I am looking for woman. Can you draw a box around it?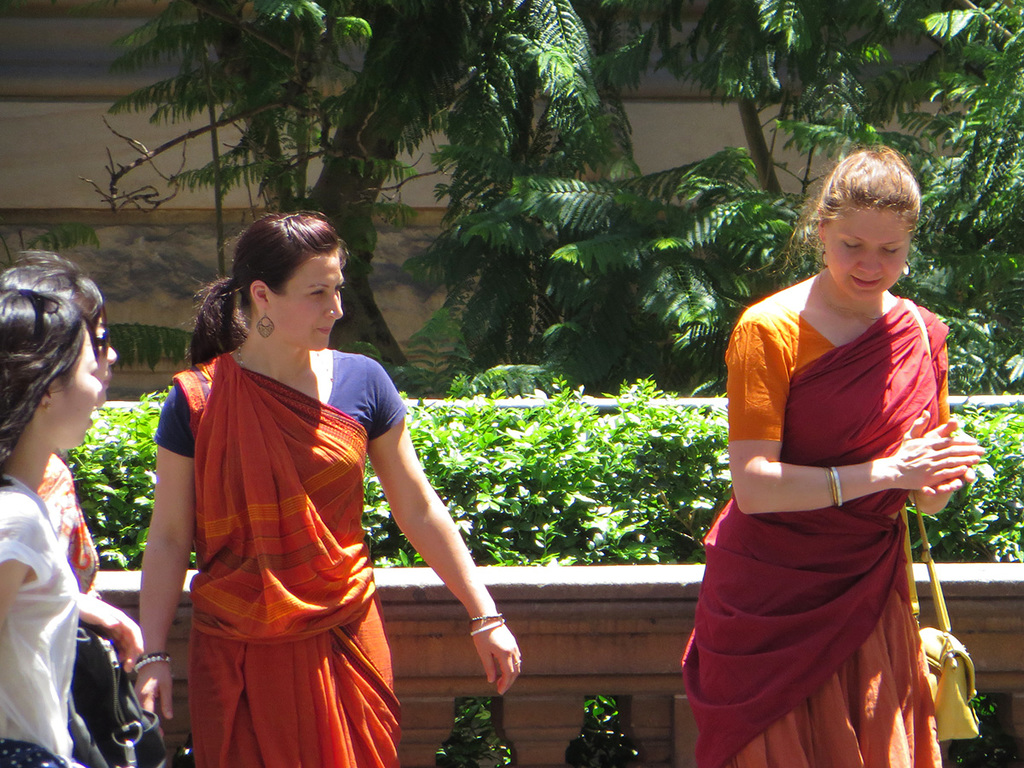
Sure, the bounding box is left=0, top=285, right=111, bottom=767.
